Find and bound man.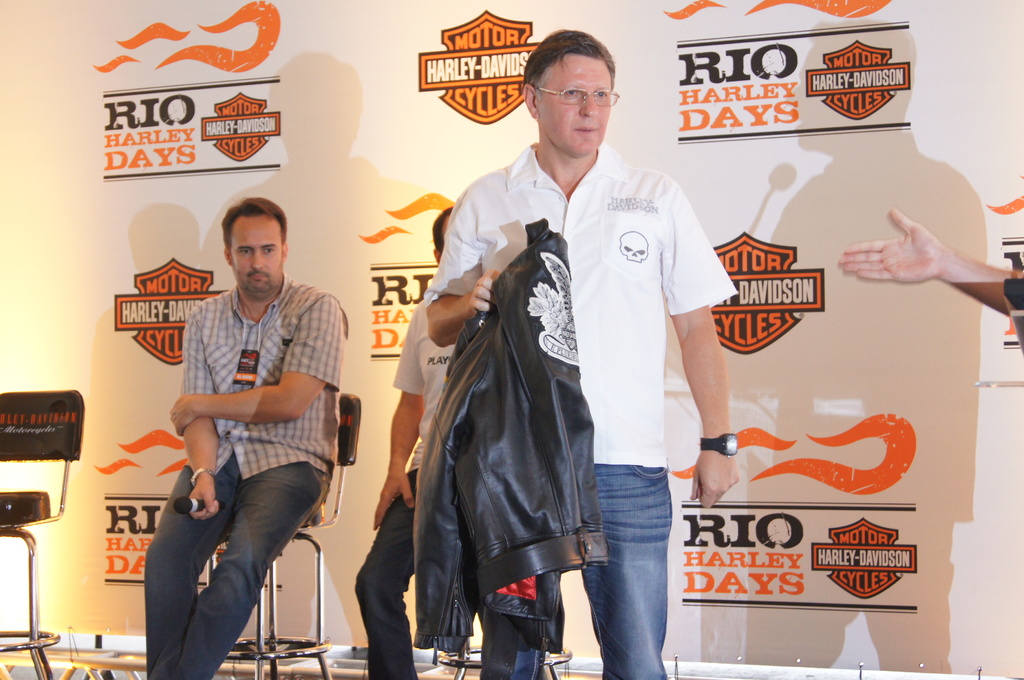
Bound: pyautogui.locateOnScreen(353, 203, 461, 679).
